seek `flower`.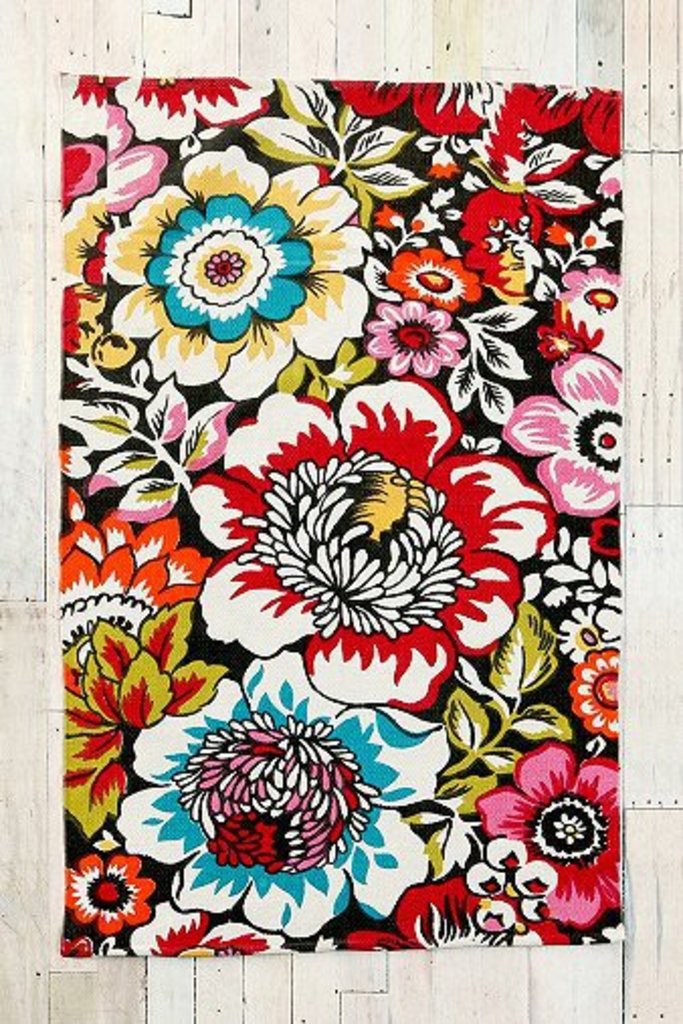
bbox=[580, 218, 614, 252].
